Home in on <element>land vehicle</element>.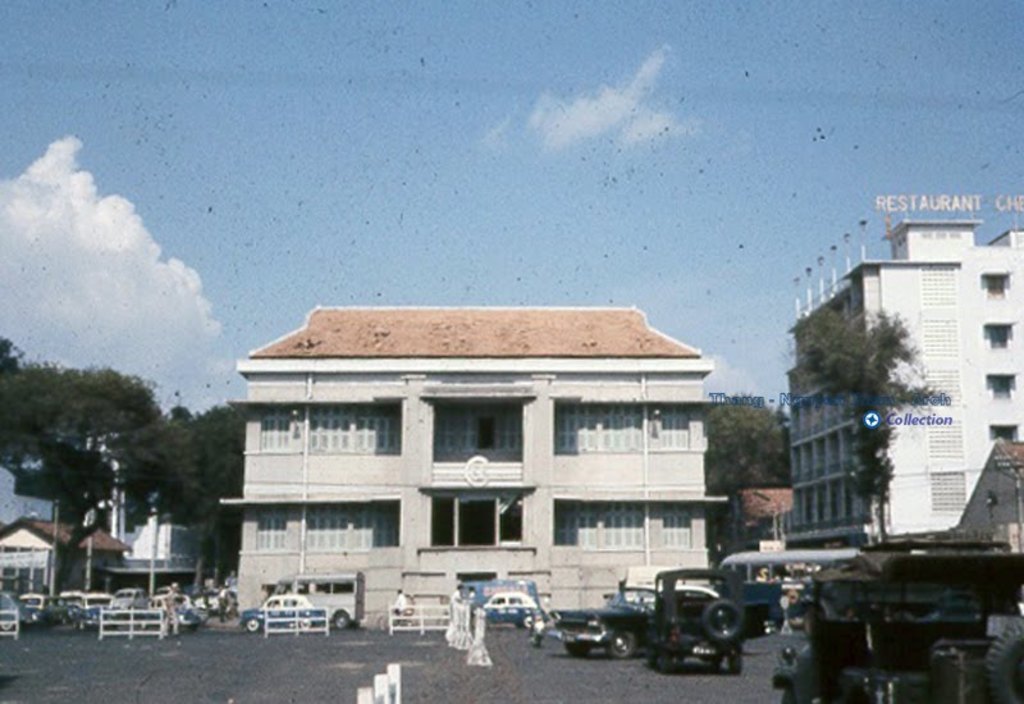
Homed in at BBox(643, 573, 781, 680).
